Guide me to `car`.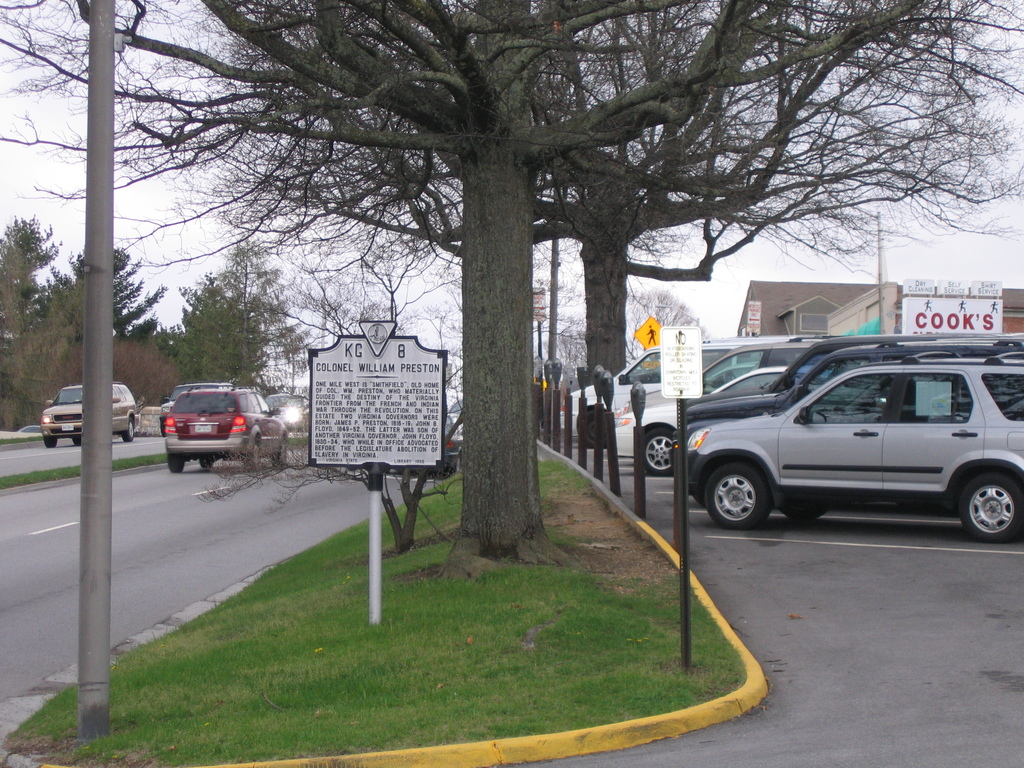
Guidance: x1=265, y1=385, x2=303, y2=436.
